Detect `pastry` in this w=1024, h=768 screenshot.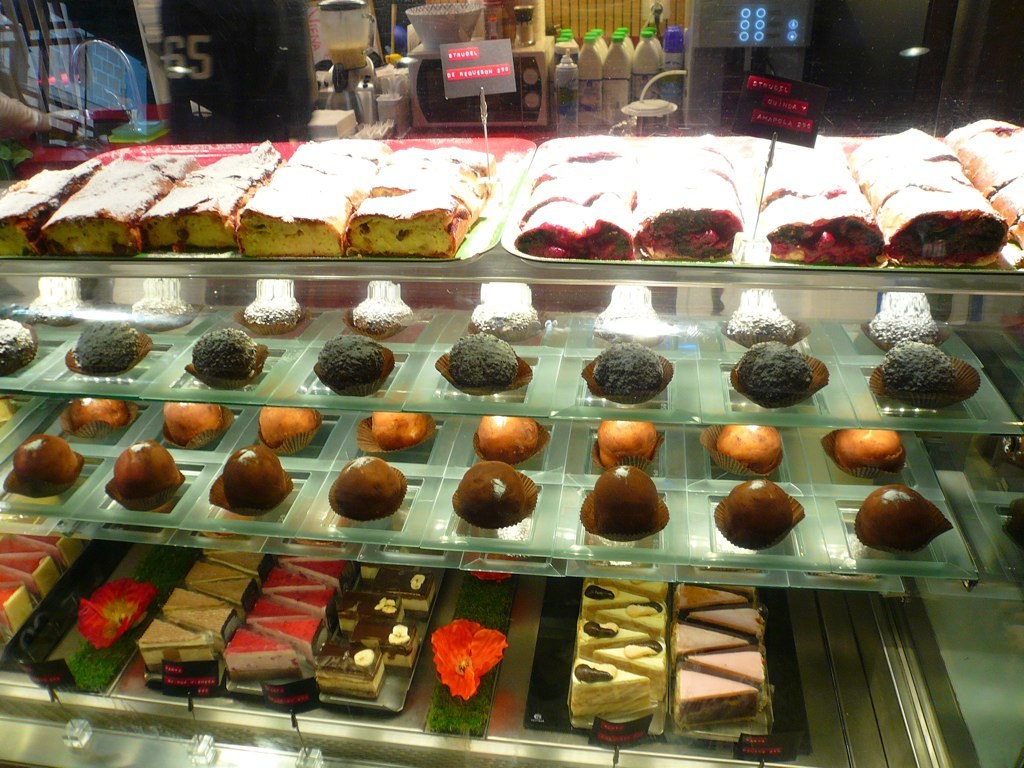
Detection: l=1, t=557, r=60, b=595.
